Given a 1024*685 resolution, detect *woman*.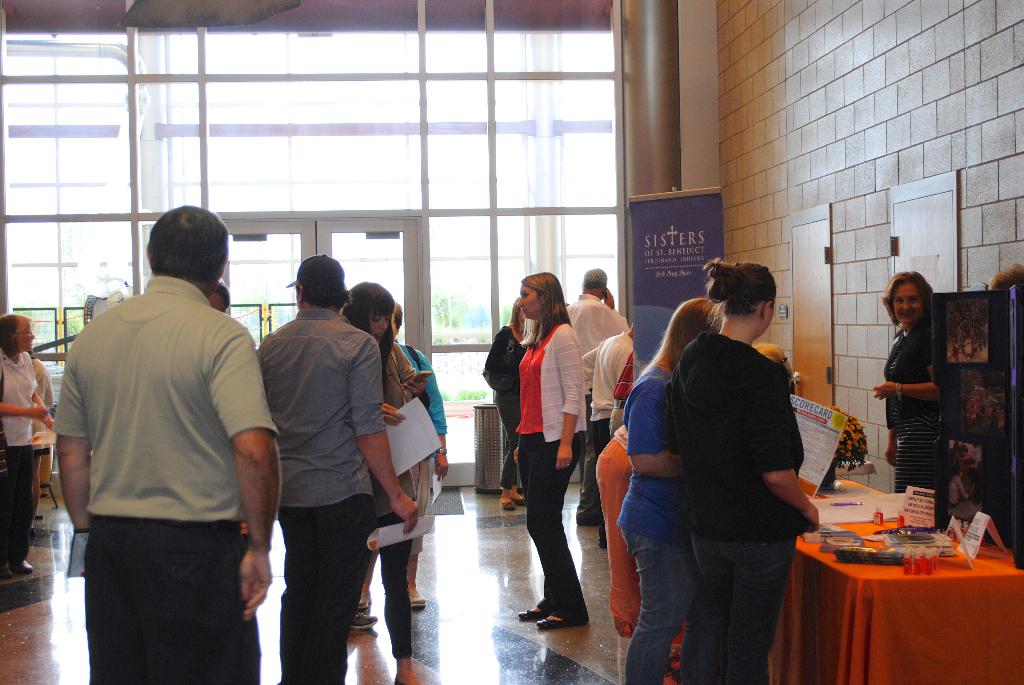
950, 469, 975, 507.
